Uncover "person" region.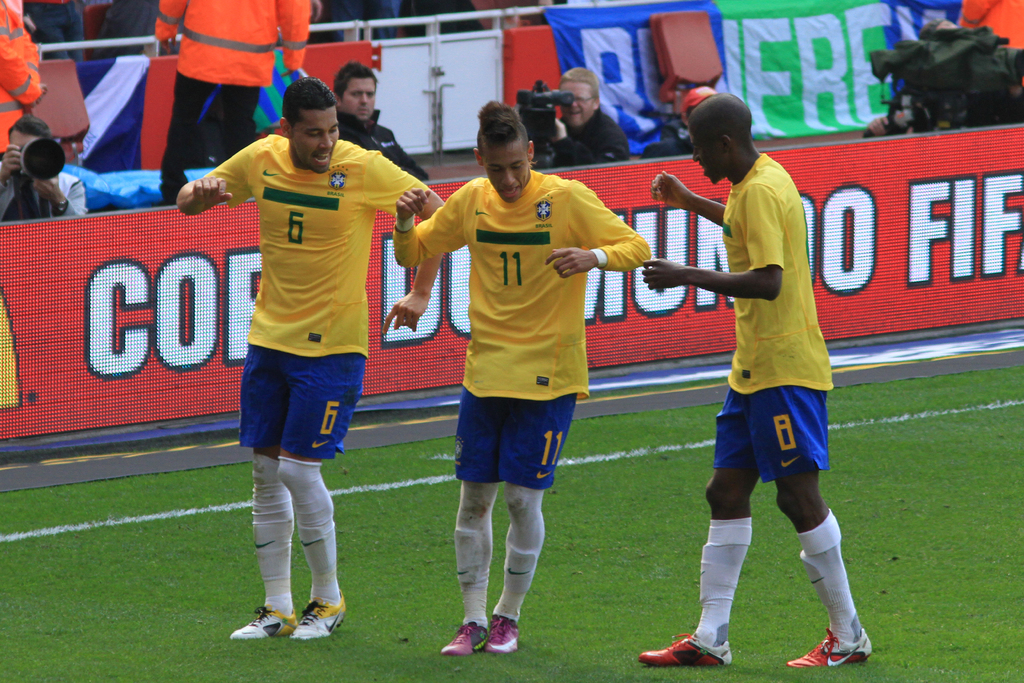
Uncovered: locate(380, 98, 653, 659).
